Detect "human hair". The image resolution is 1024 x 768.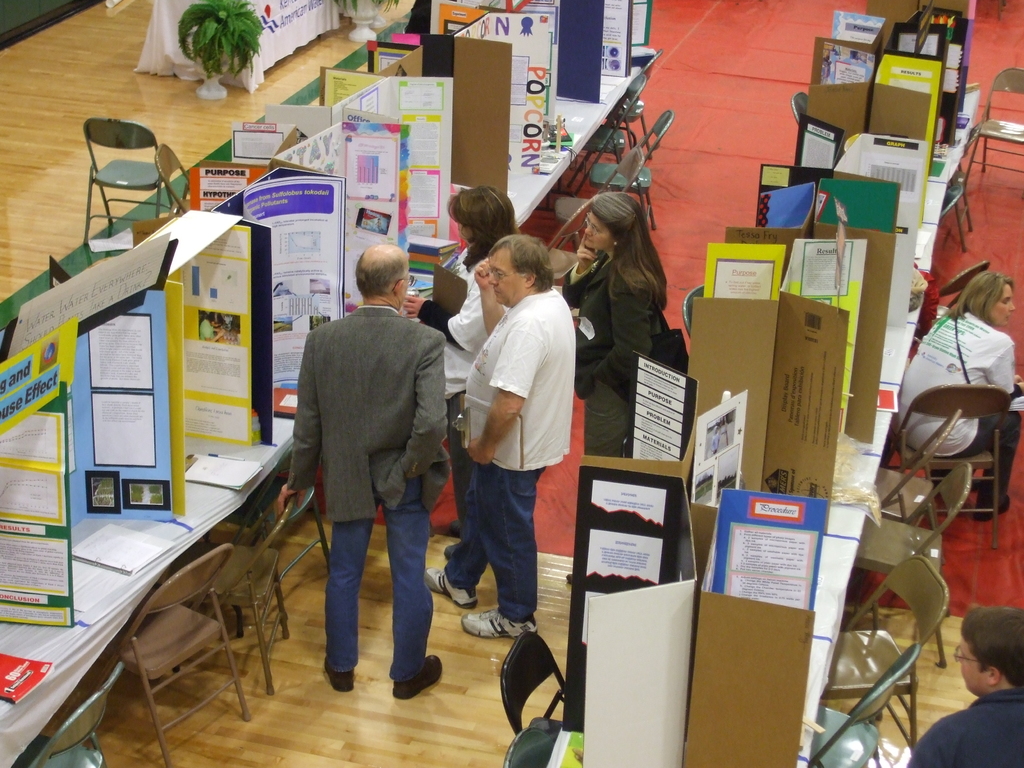
pyautogui.locateOnScreen(355, 249, 406, 300).
